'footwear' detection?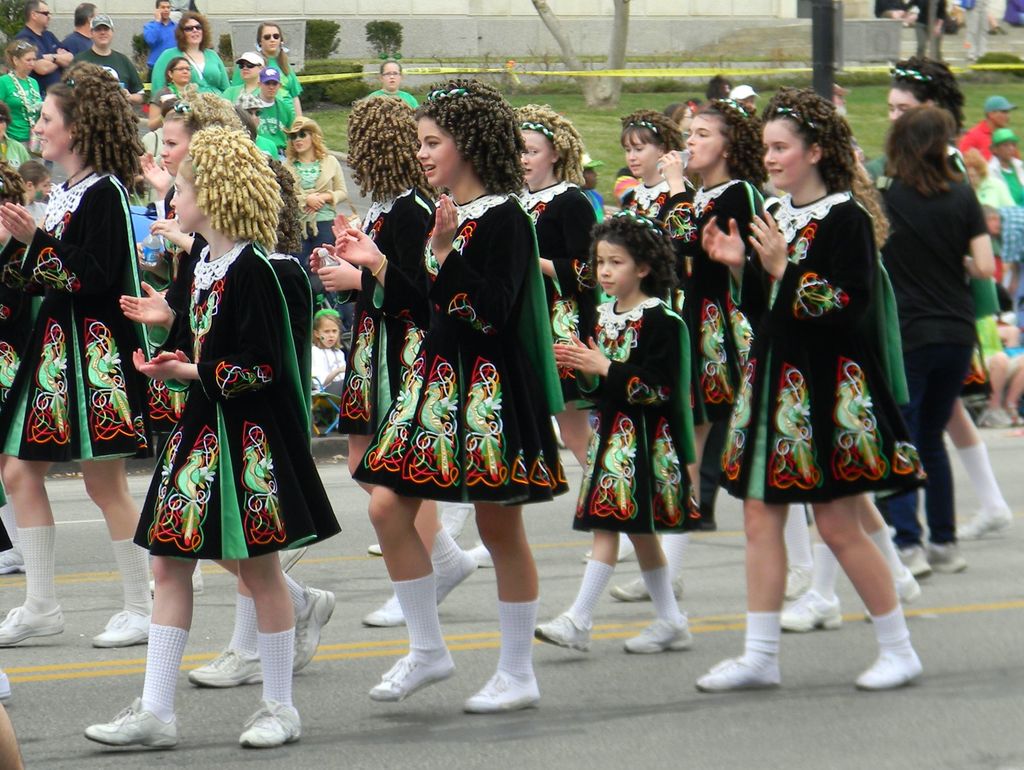
151:574:201:595
